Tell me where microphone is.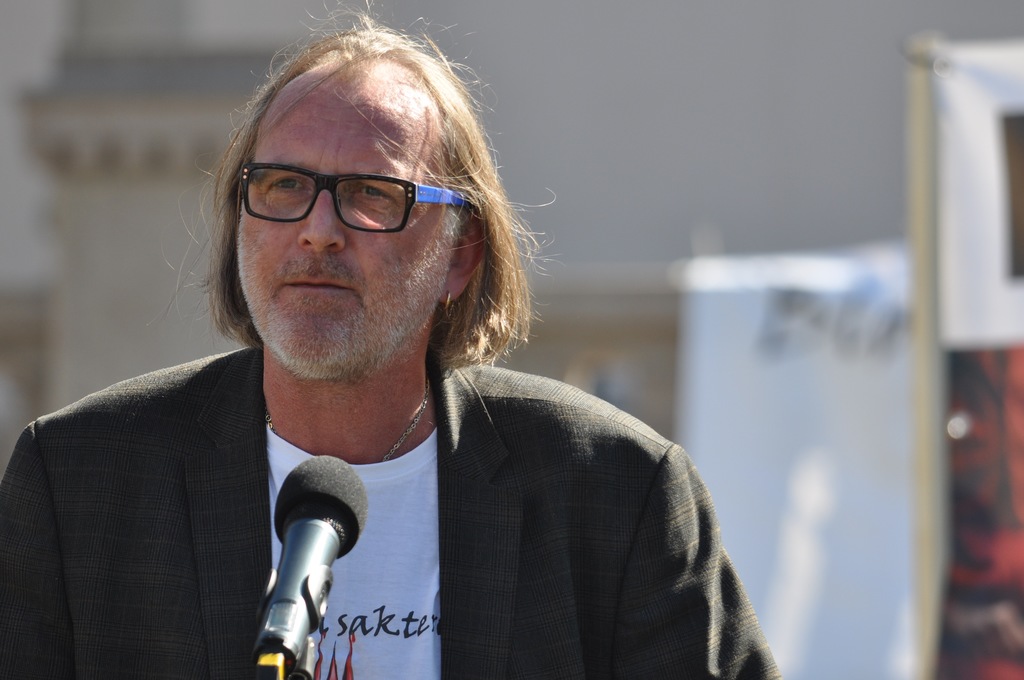
microphone is at bbox=[234, 465, 369, 649].
